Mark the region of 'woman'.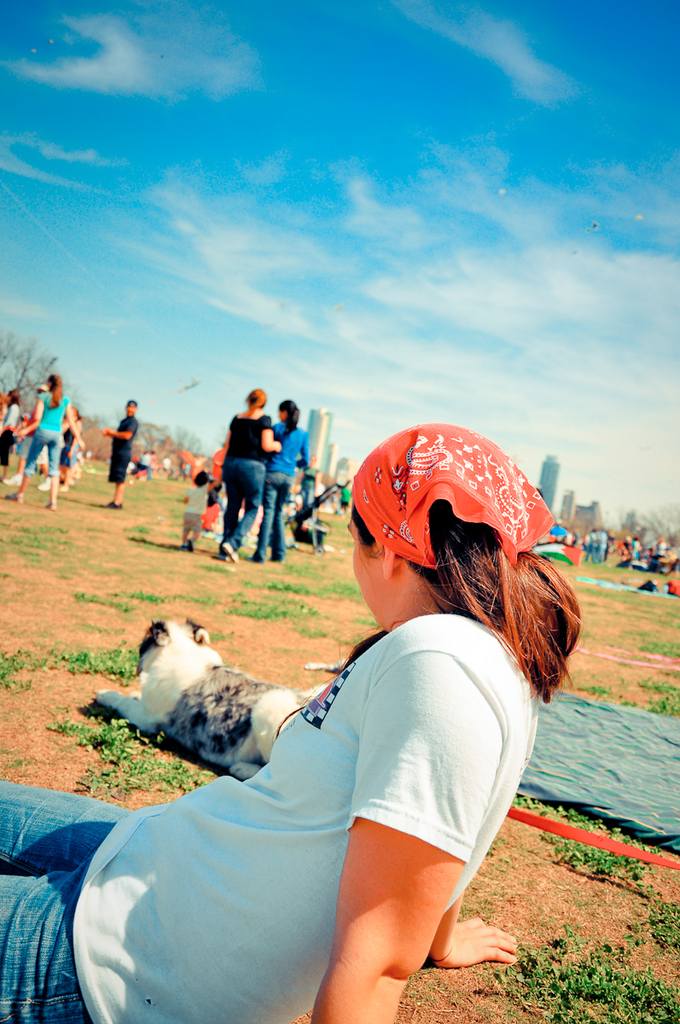
Region: (left=256, top=395, right=309, bottom=565).
